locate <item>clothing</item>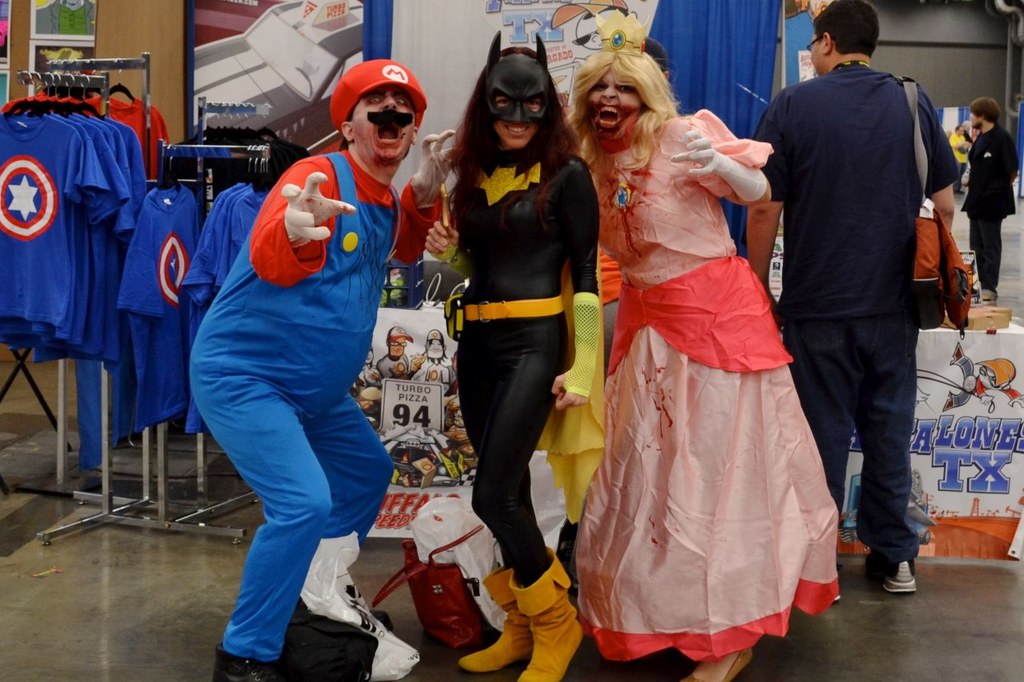
rect(184, 146, 444, 672)
